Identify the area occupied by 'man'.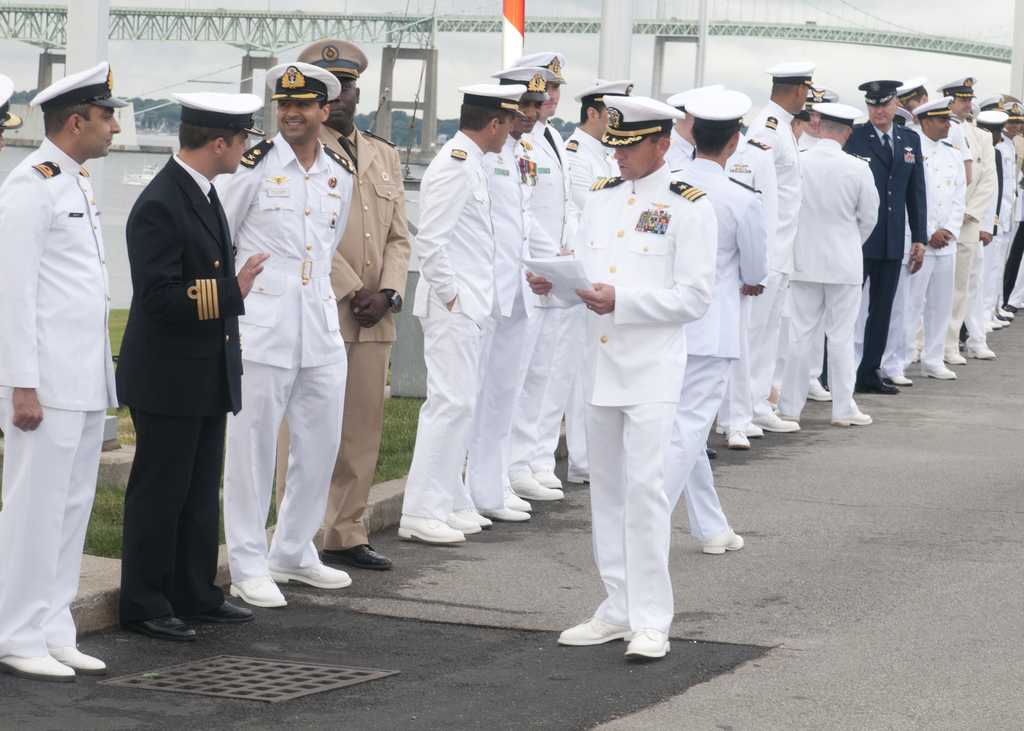
Area: x1=563 y1=74 x2=621 y2=496.
